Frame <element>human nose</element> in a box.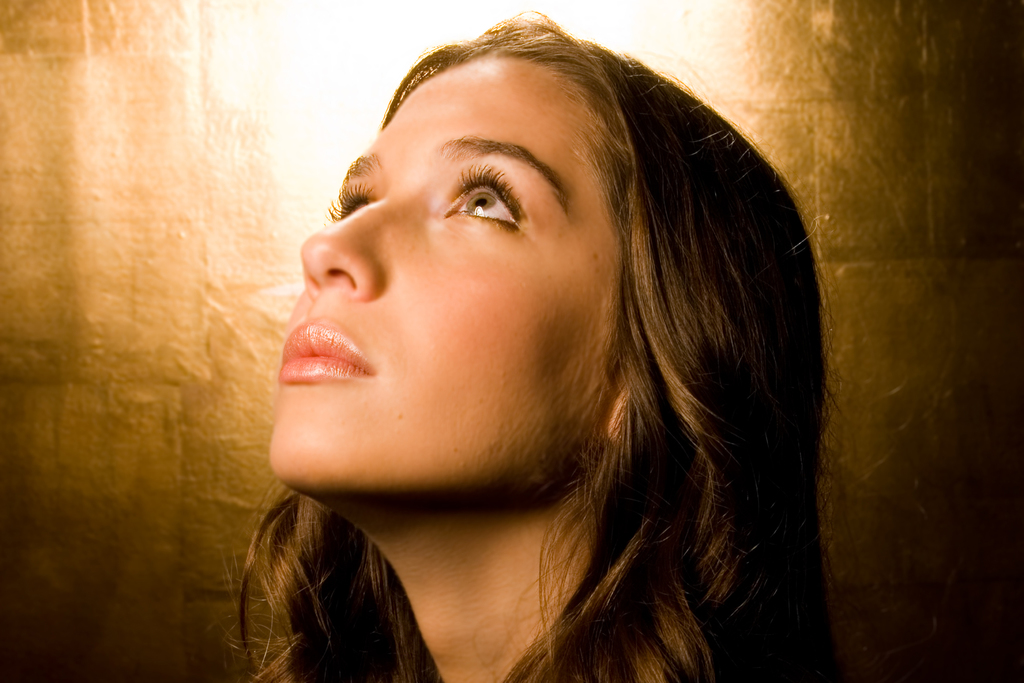
BBox(295, 188, 418, 300).
